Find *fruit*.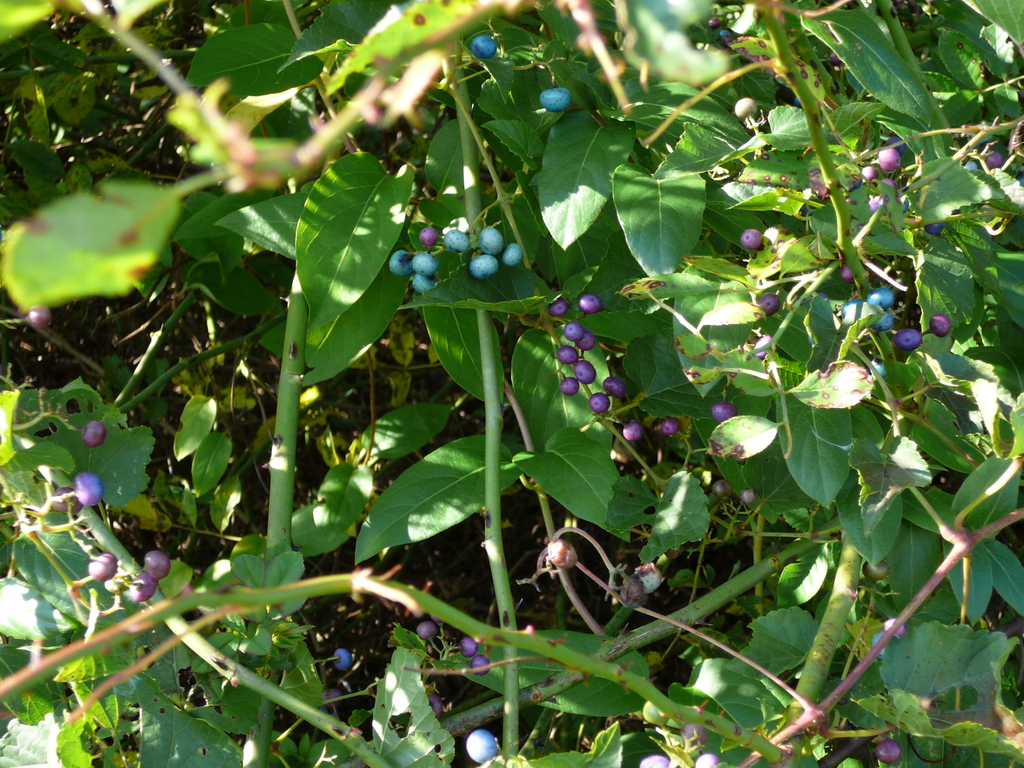
BBox(128, 572, 158, 602).
